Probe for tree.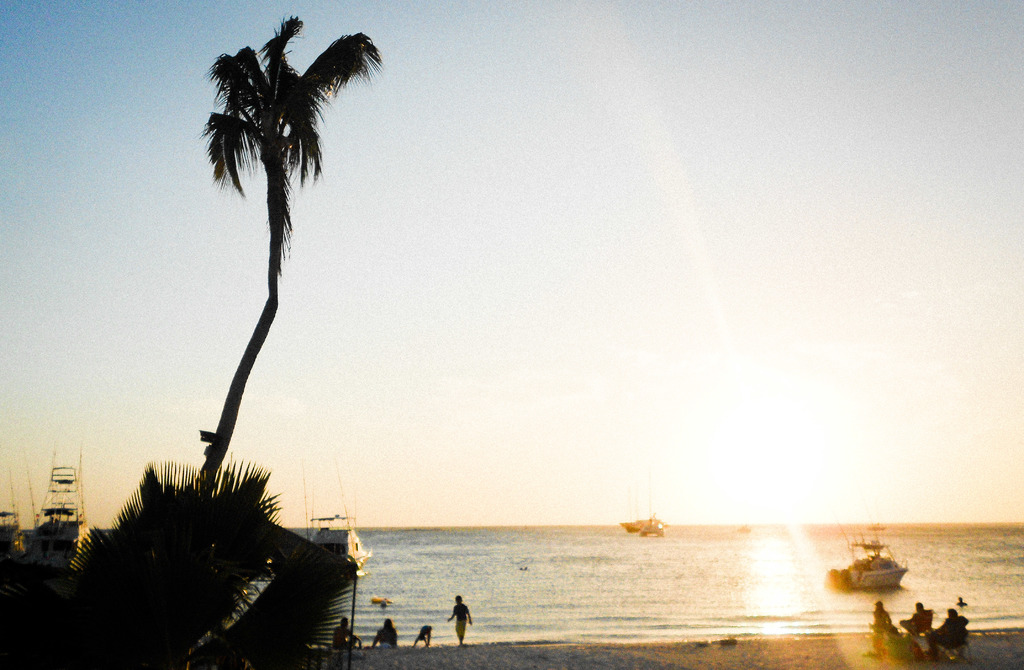
Probe result: <bbox>145, 12, 412, 534</bbox>.
